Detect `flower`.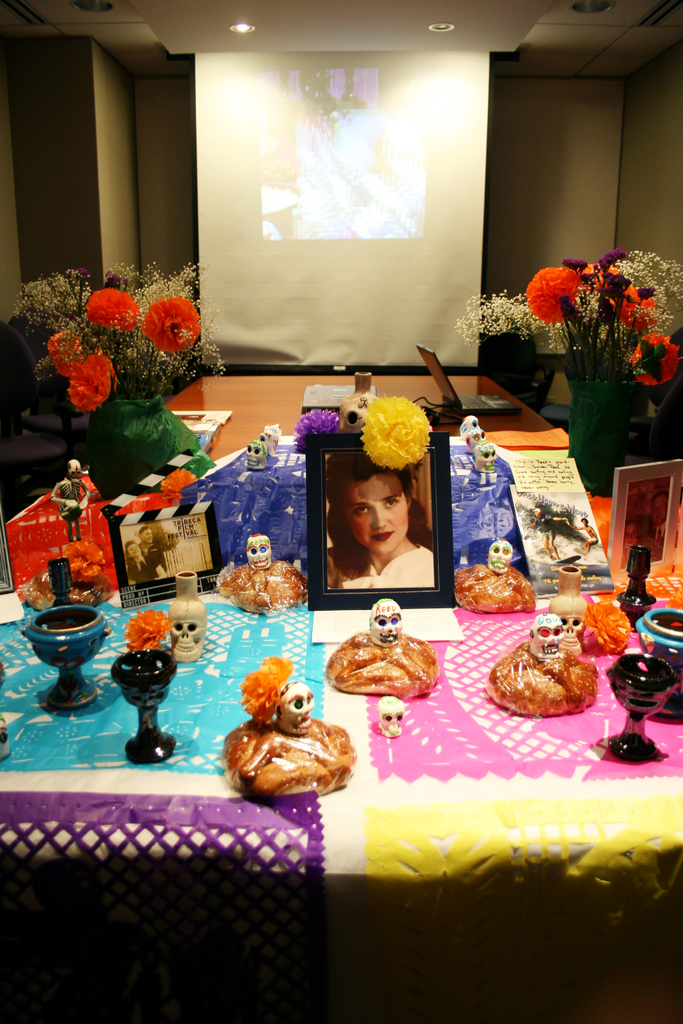
Detected at x1=531 y1=257 x2=586 y2=324.
